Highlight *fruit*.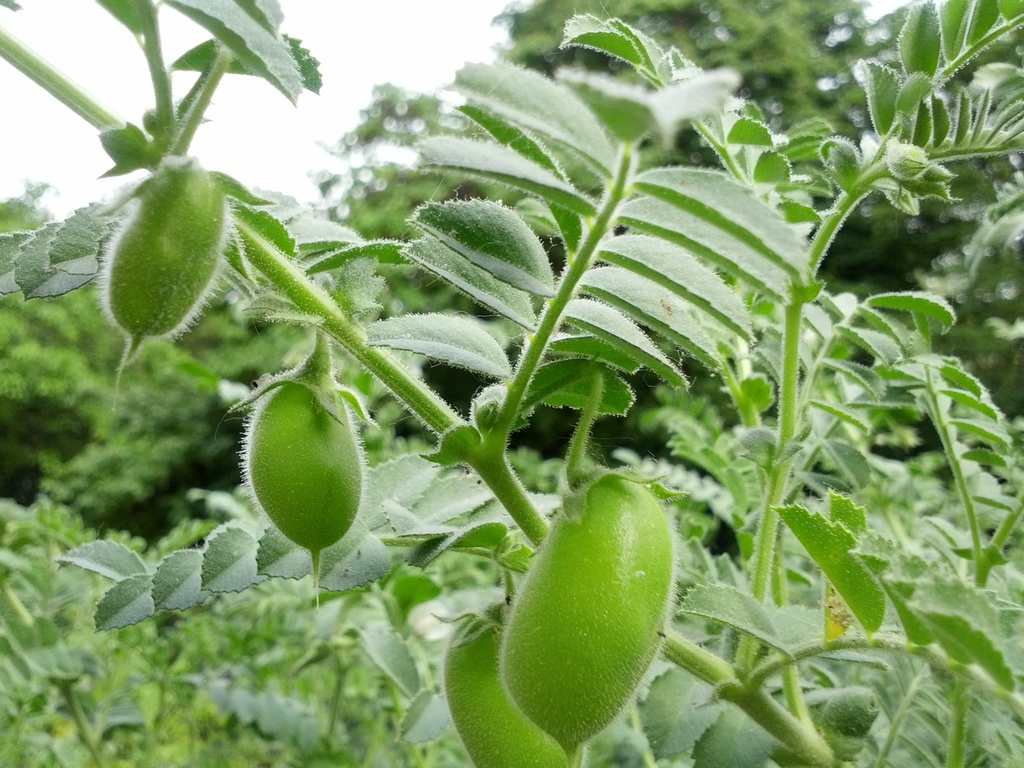
Highlighted region: bbox=(93, 157, 234, 371).
